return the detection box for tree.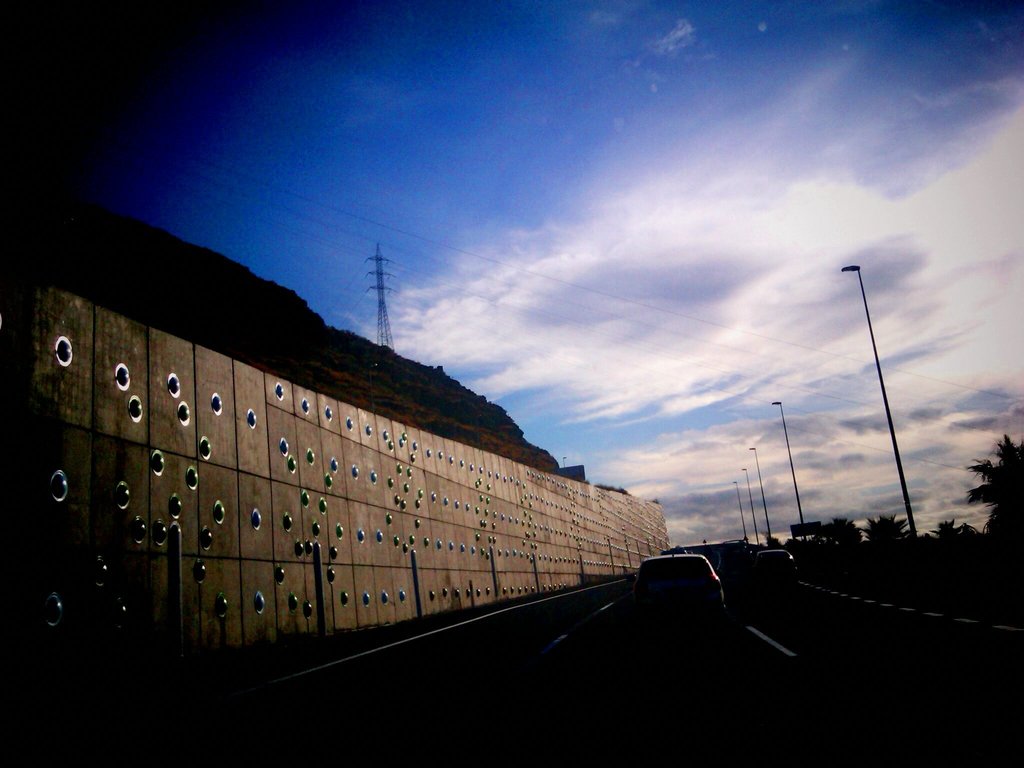
[963,431,1023,498].
